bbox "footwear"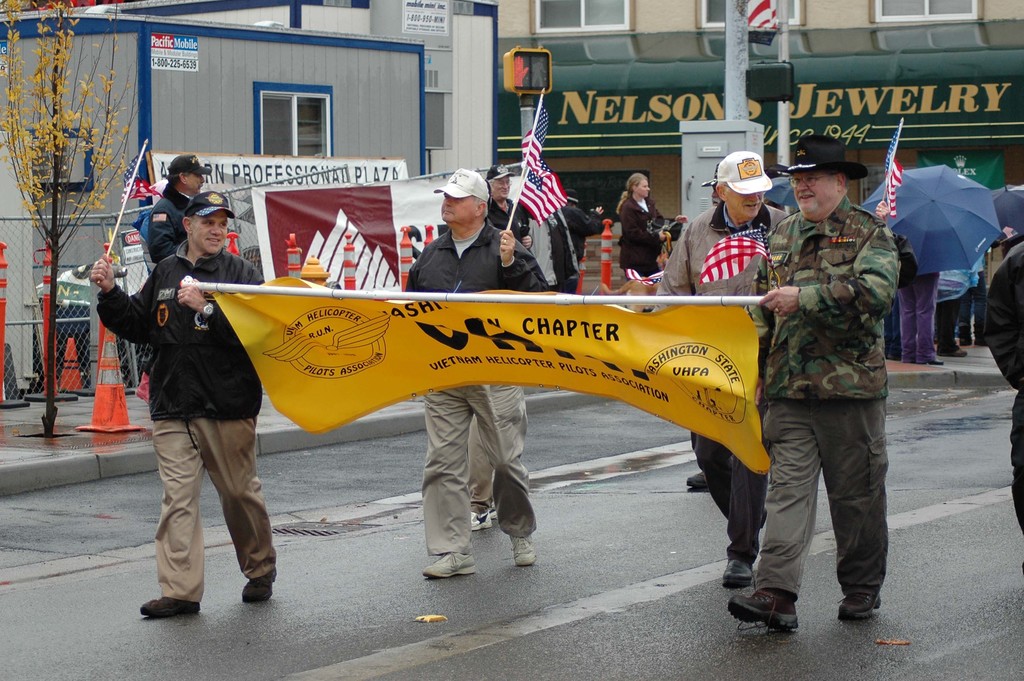
rect(687, 472, 708, 491)
